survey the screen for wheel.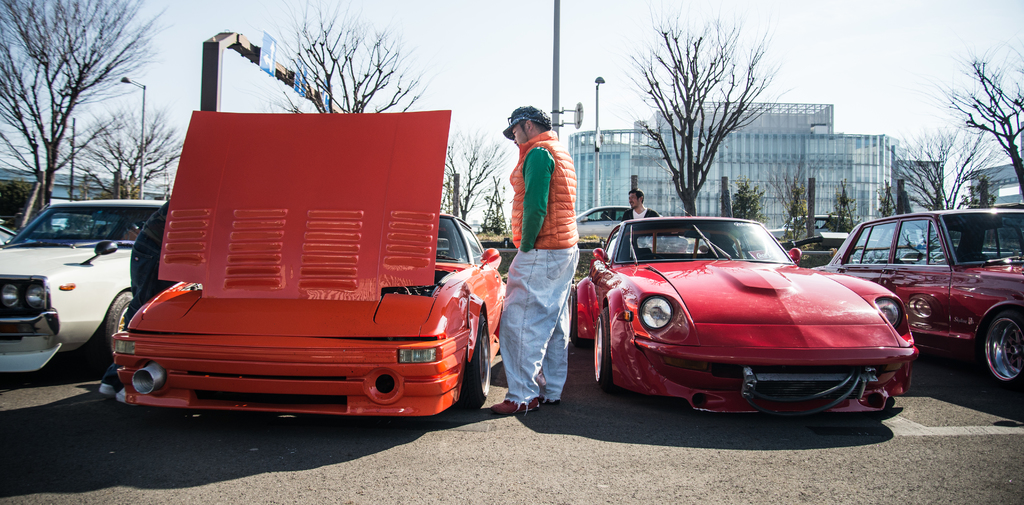
Survey found: pyautogui.locateOnScreen(99, 290, 138, 367).
